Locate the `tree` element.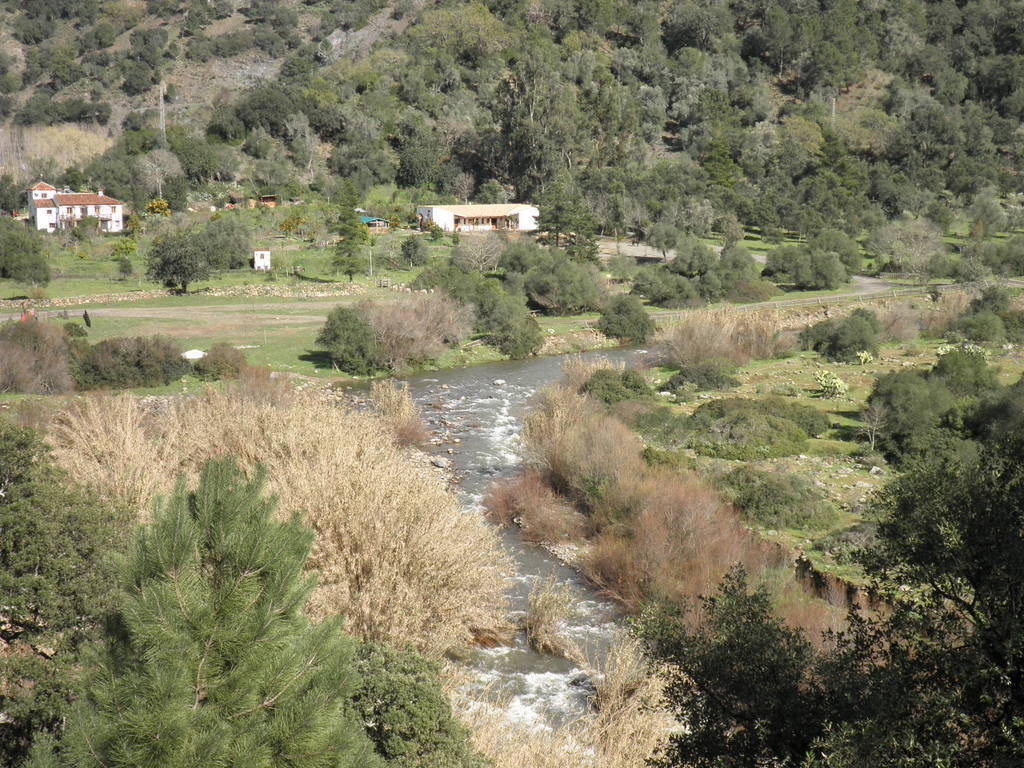
Element bbox: BBox(233, 142, 299, 203).
